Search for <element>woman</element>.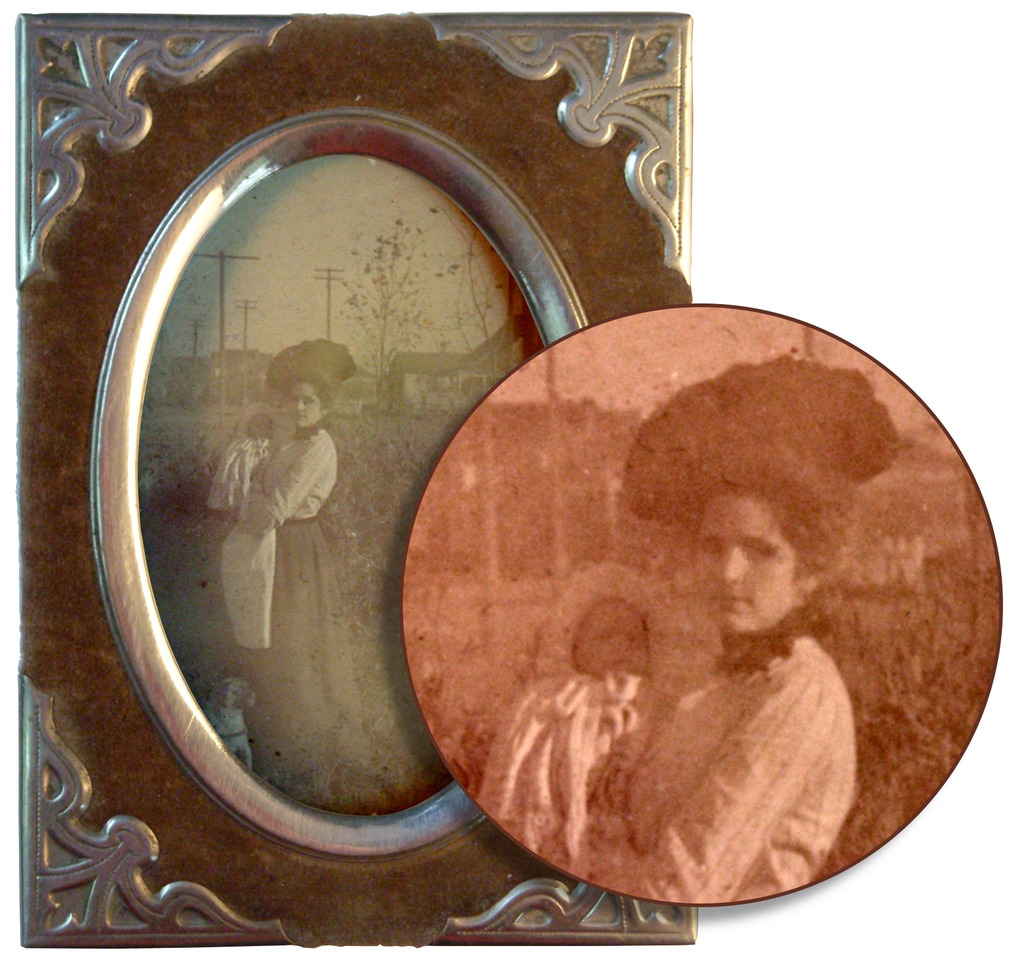
Found at [x1=221, y1=372, x2=373, y2=767].
